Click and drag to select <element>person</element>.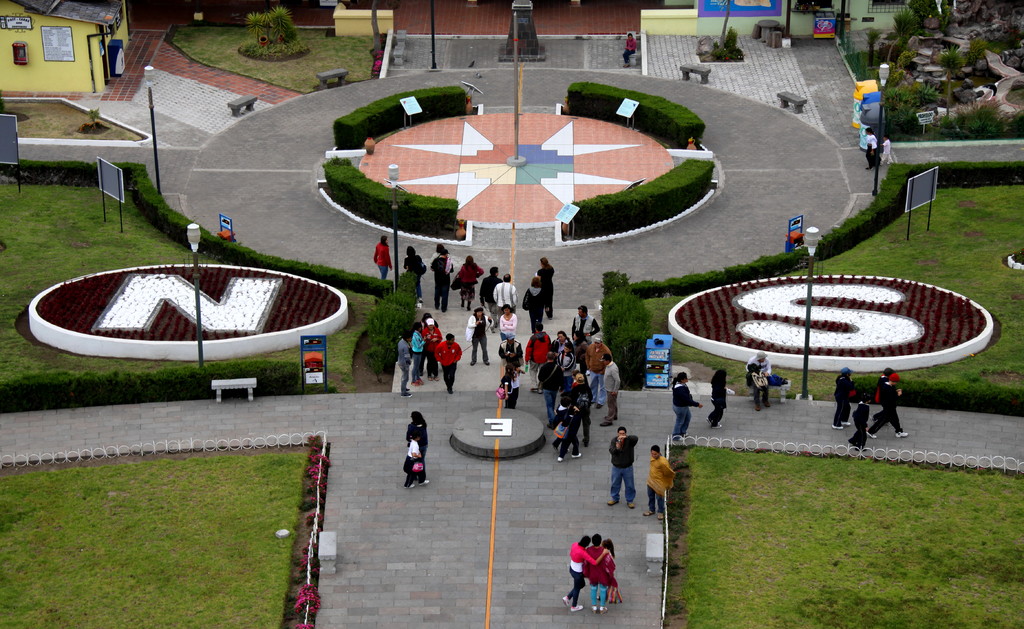
Selection: (left=622, top=32, right=637, bottom=67).
